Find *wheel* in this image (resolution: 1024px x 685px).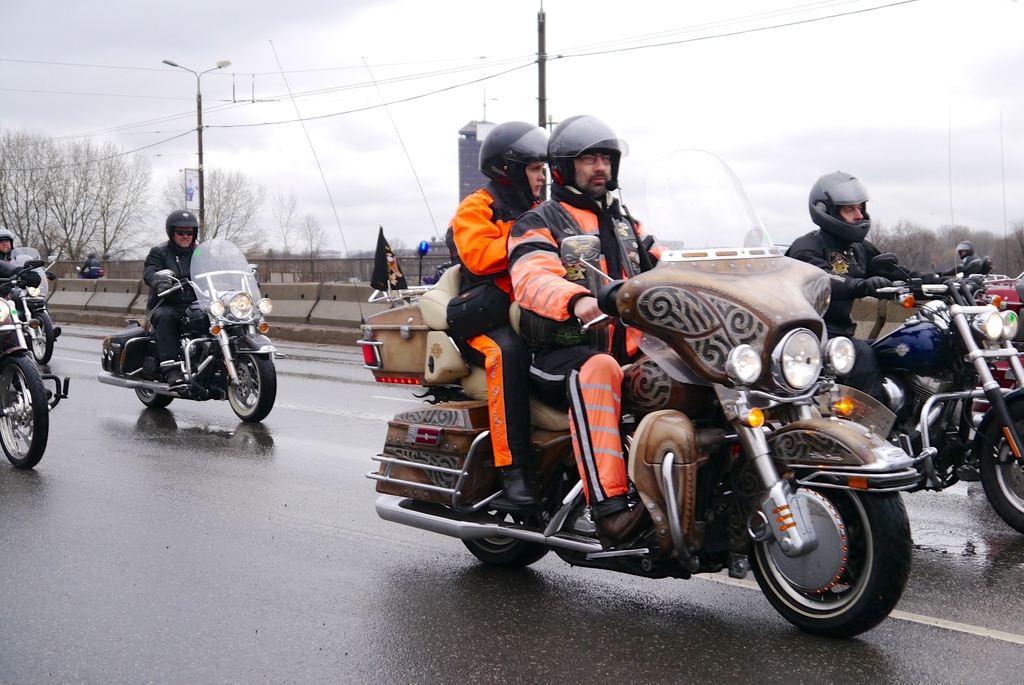
30 312 54 363.
